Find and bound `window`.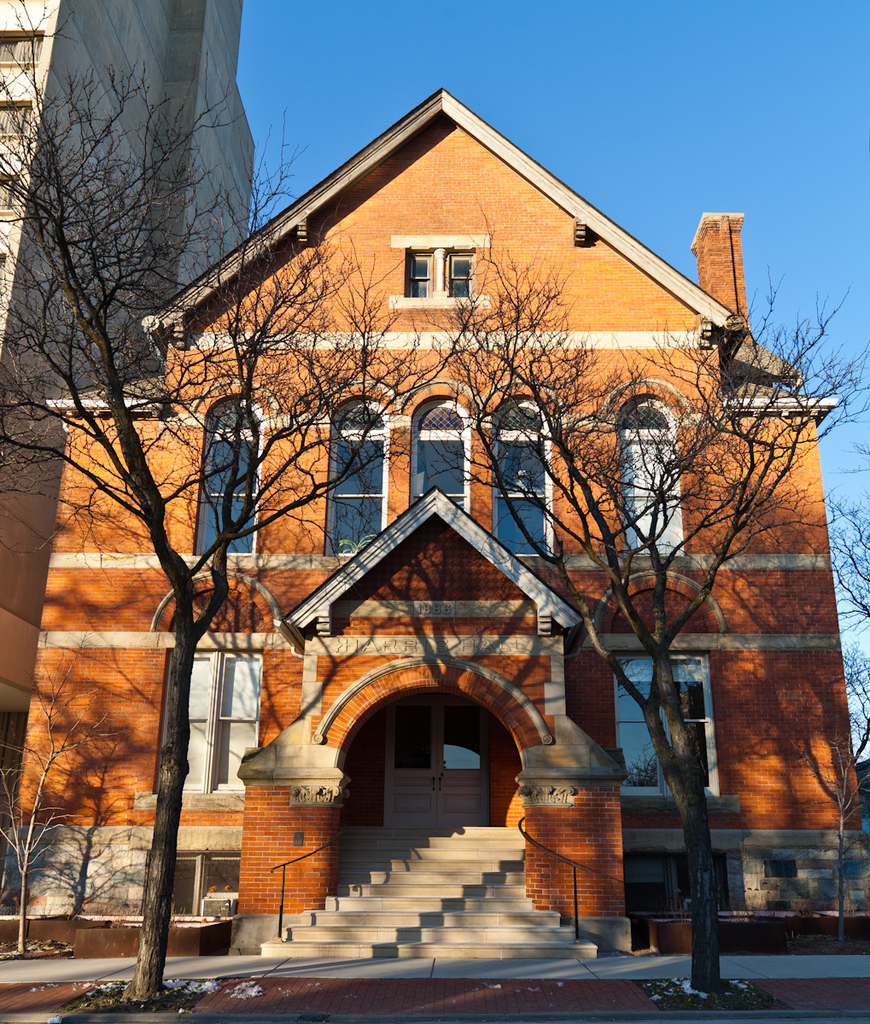
Bound: (x1=191, y1=396, x2=255, y2=561).
